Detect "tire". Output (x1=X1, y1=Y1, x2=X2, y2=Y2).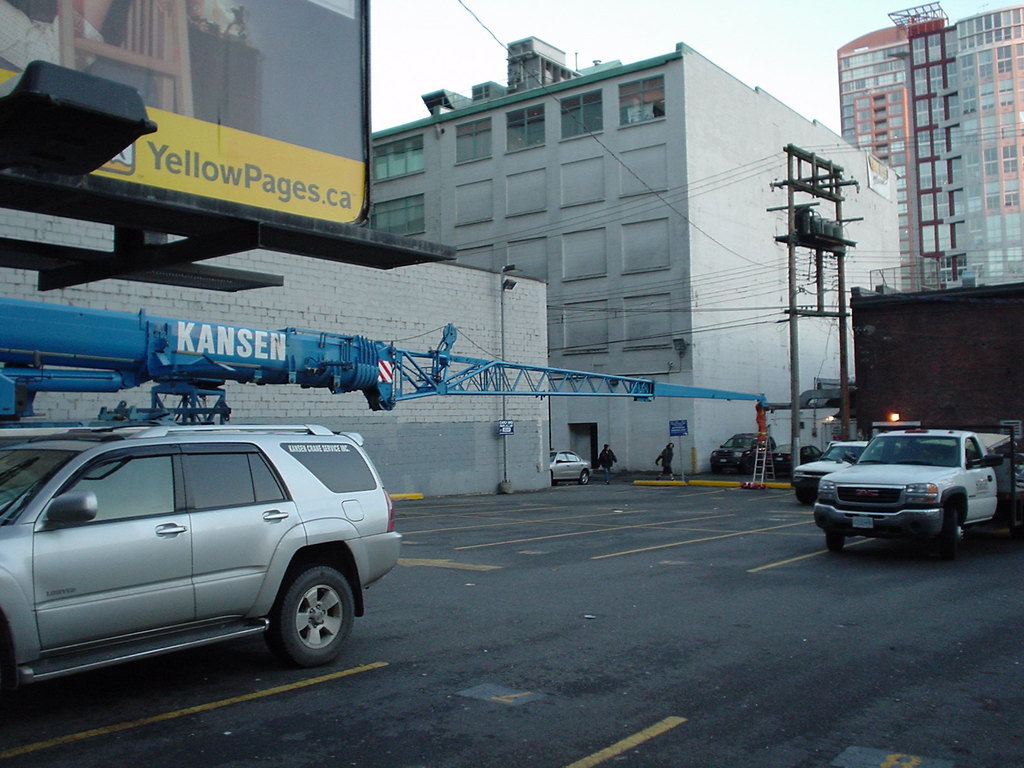
(x1=824, y1=530, x2=851, y2=556).
